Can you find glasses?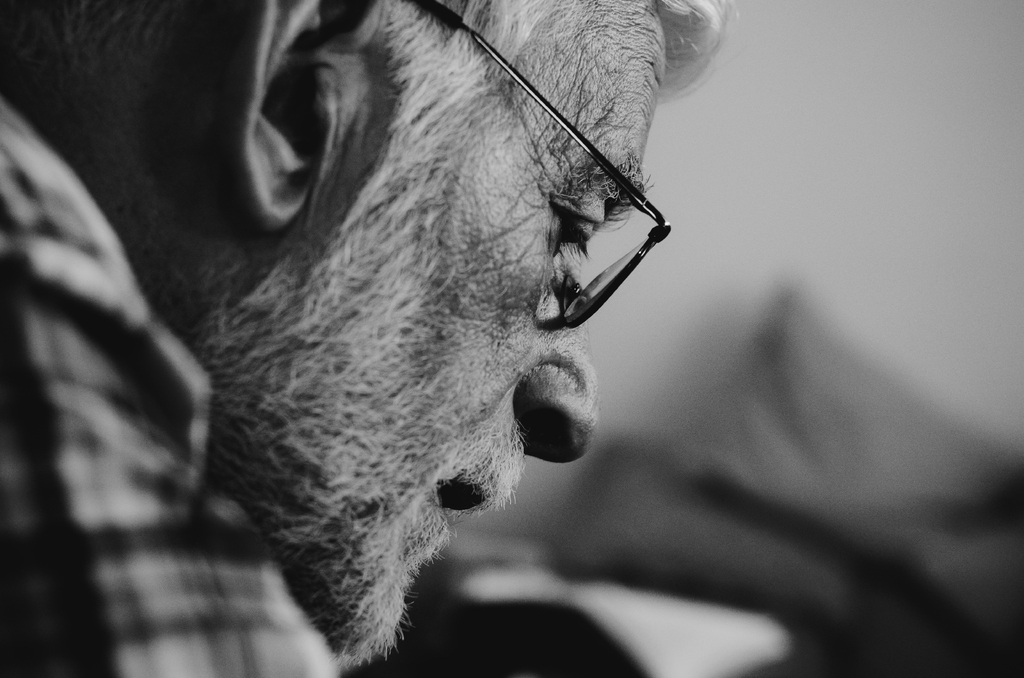
Yes, bounding box: bbox=[394, 0, 676, 330].
